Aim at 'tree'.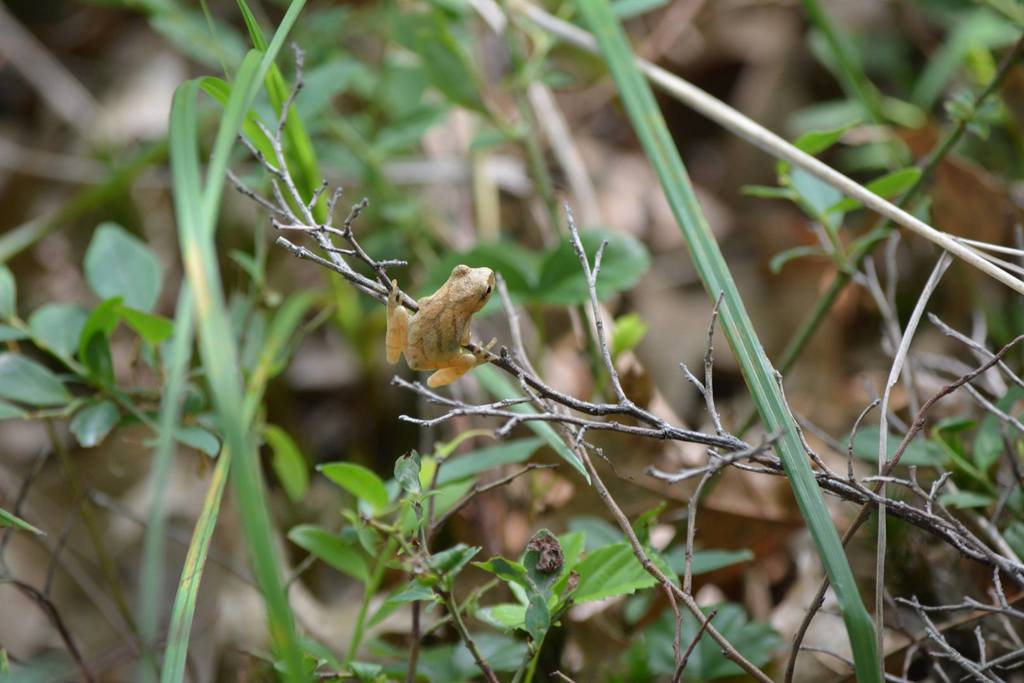
Aimed at [left=0, top=0, right=1023, bottom=682].
